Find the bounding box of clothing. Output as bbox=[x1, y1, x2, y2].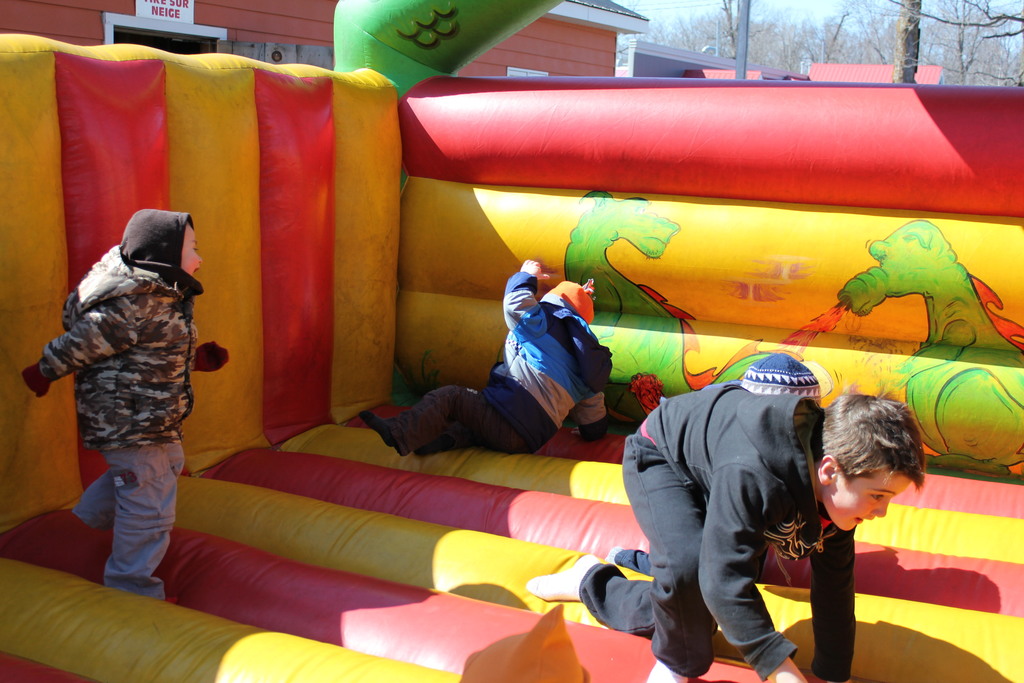
bbox=[29, 171, 206, 589].
